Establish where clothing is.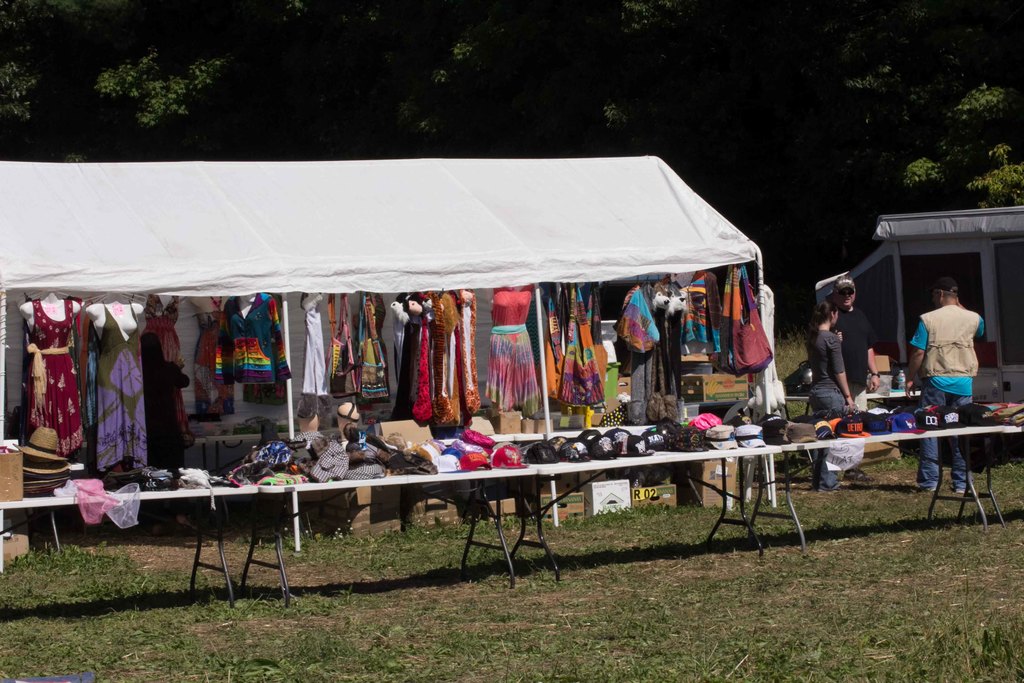
Established at (811, 333, 838, 494).
